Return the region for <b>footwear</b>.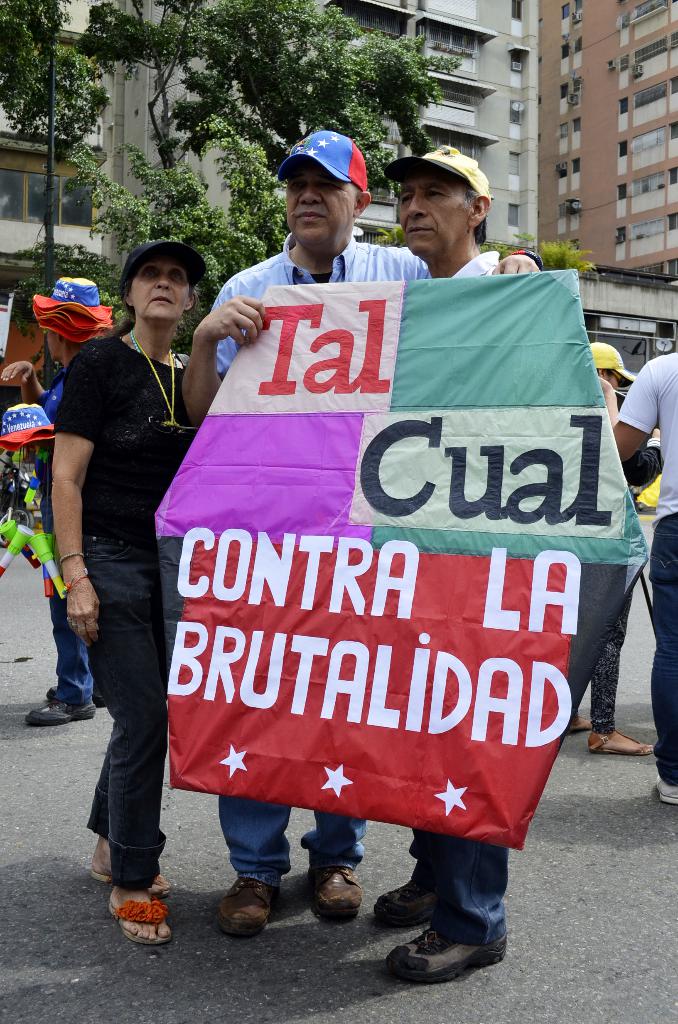
box(585, 728, 653, 758).
